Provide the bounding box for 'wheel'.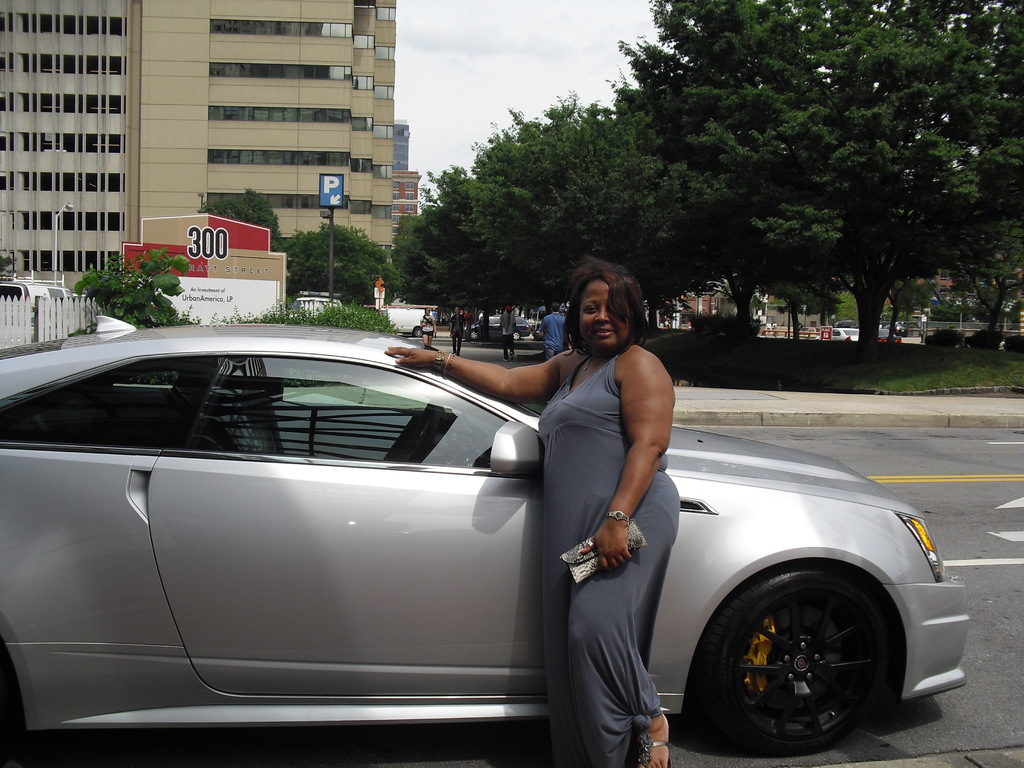
[415, 326, 422, 335].
